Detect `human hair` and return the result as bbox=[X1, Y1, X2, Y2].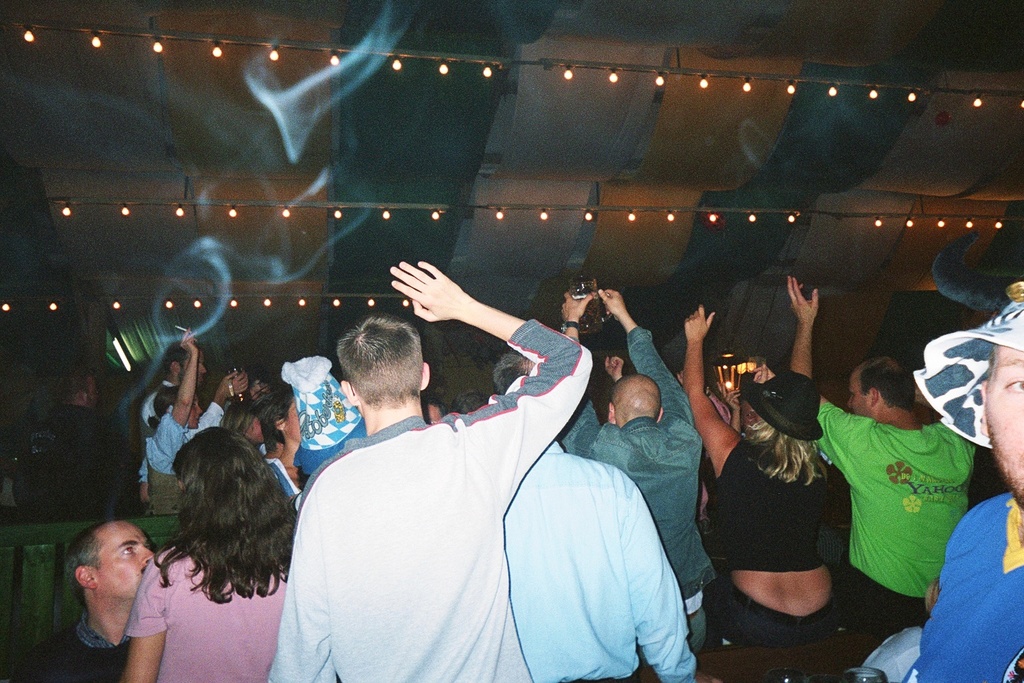
bbox=[151, 426, 296, 600].
